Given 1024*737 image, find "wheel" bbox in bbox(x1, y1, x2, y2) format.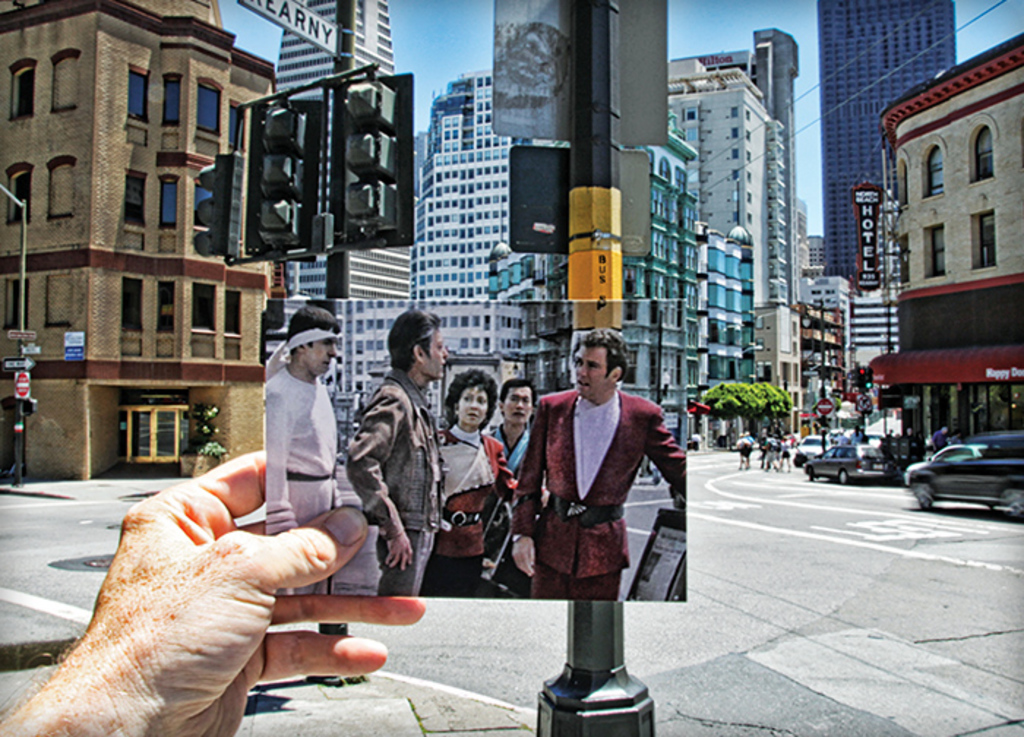
bbox(1004, 485, 1023, 521).
